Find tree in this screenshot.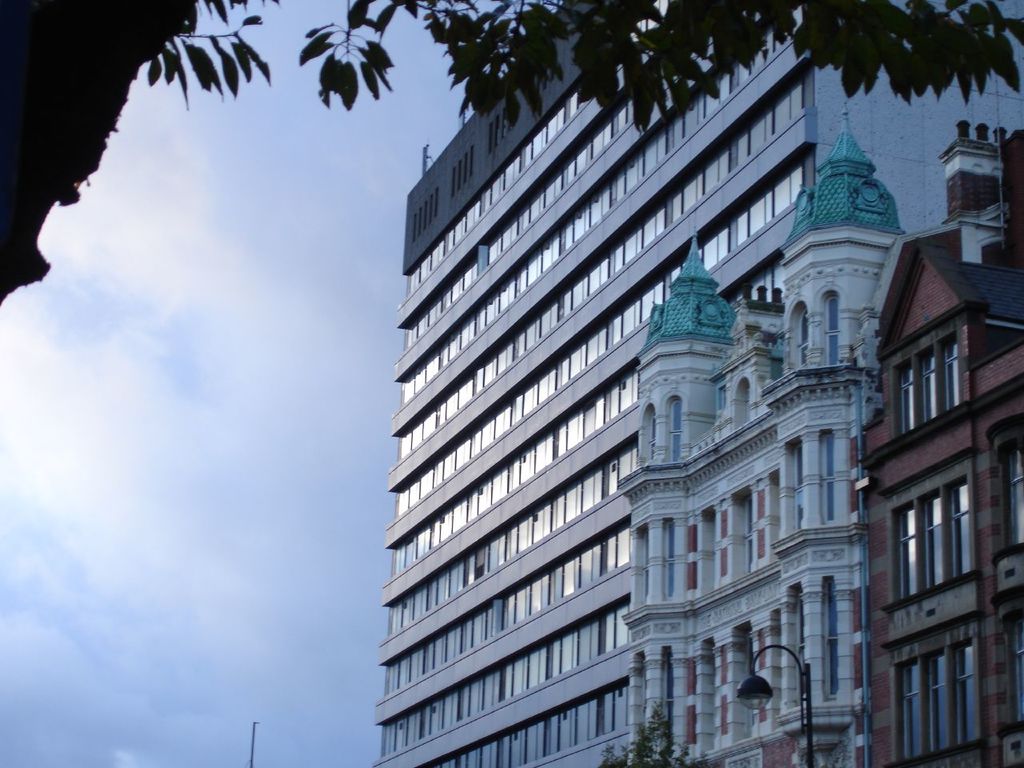
The bounding box for tree is box(590, 682, 710, 767).
